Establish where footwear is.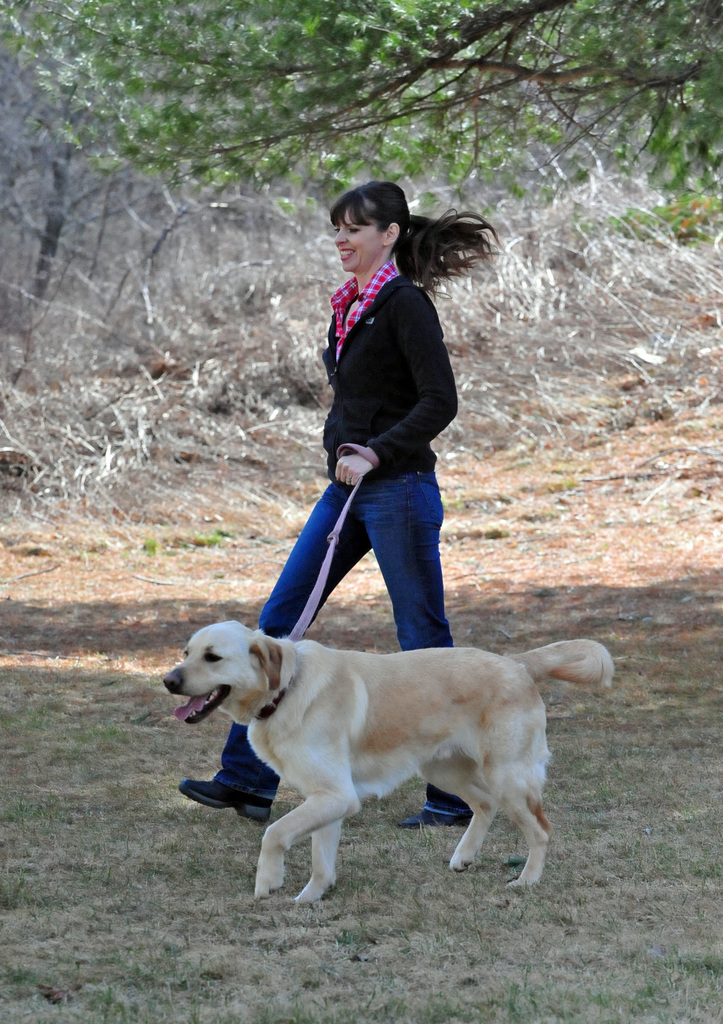
Established at pyautogui.locateOnScreen(394, 809, 473, 826).
